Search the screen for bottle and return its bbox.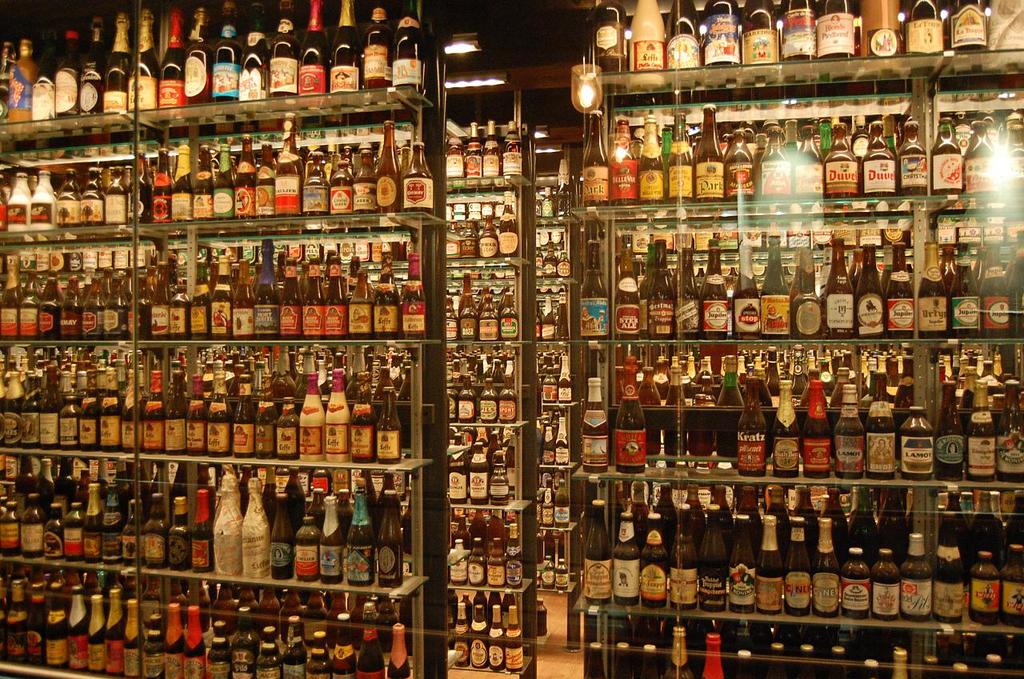
Found: bbox(558, 151, 566, 210).
